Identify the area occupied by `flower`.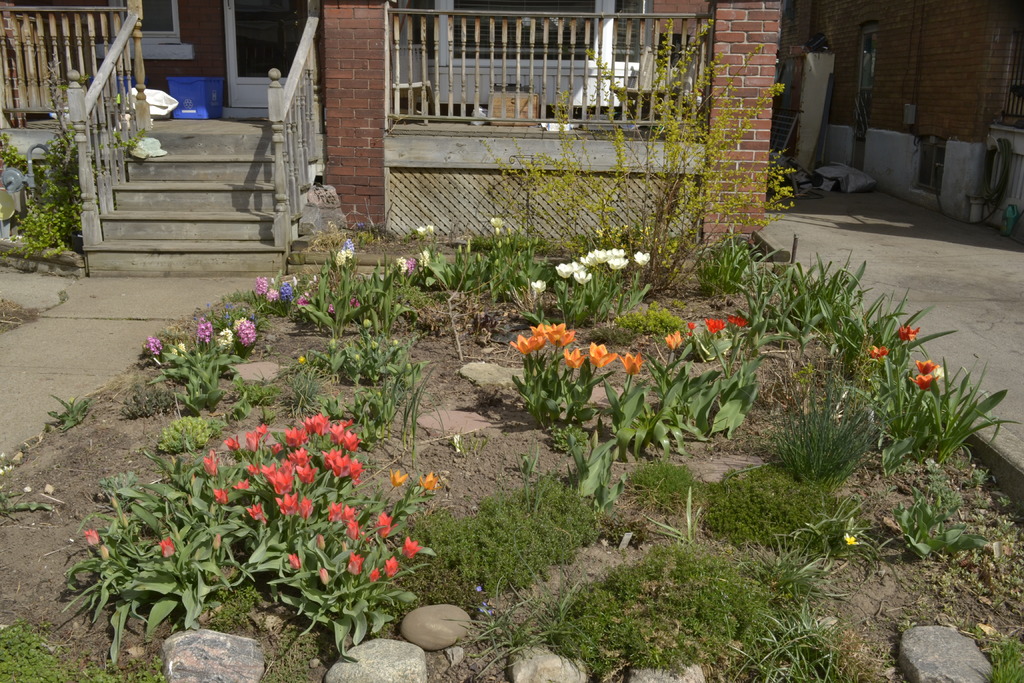
Area: [488,217,504,229].
